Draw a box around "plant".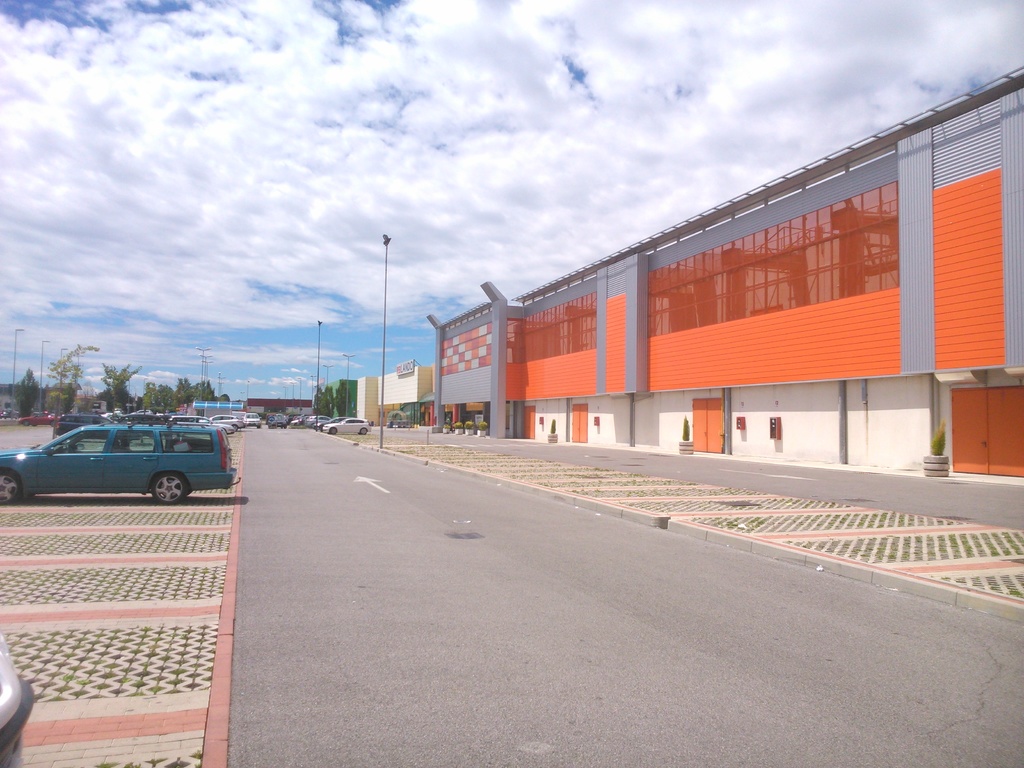
box(678, 422, 694, 440).
